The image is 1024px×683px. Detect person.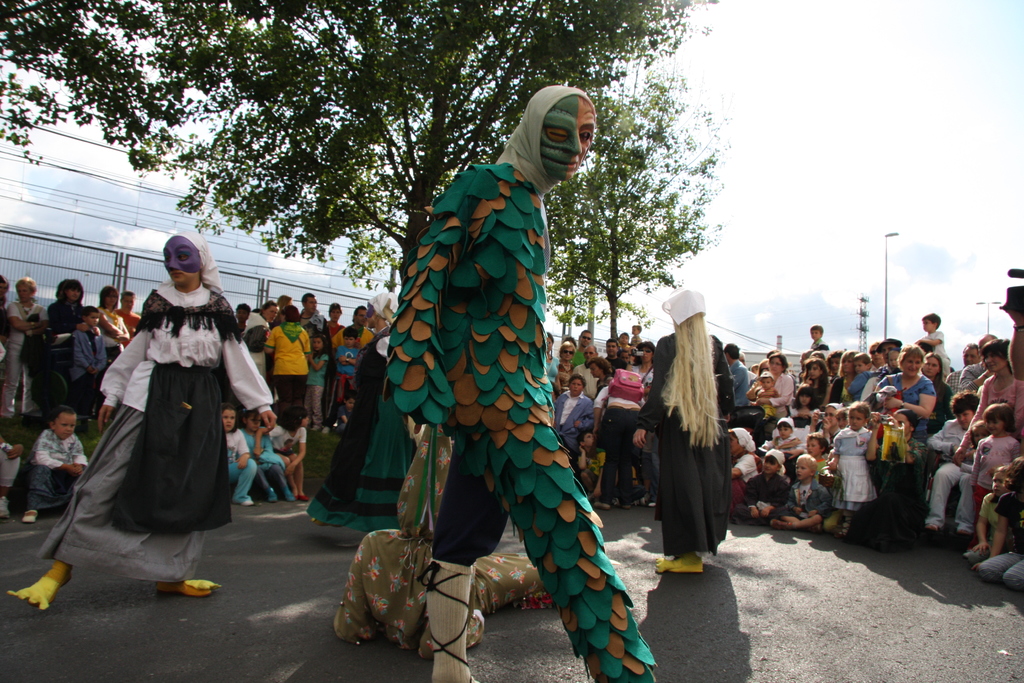
Detection: x1=593, y1=383, x2=645, y2=507.
